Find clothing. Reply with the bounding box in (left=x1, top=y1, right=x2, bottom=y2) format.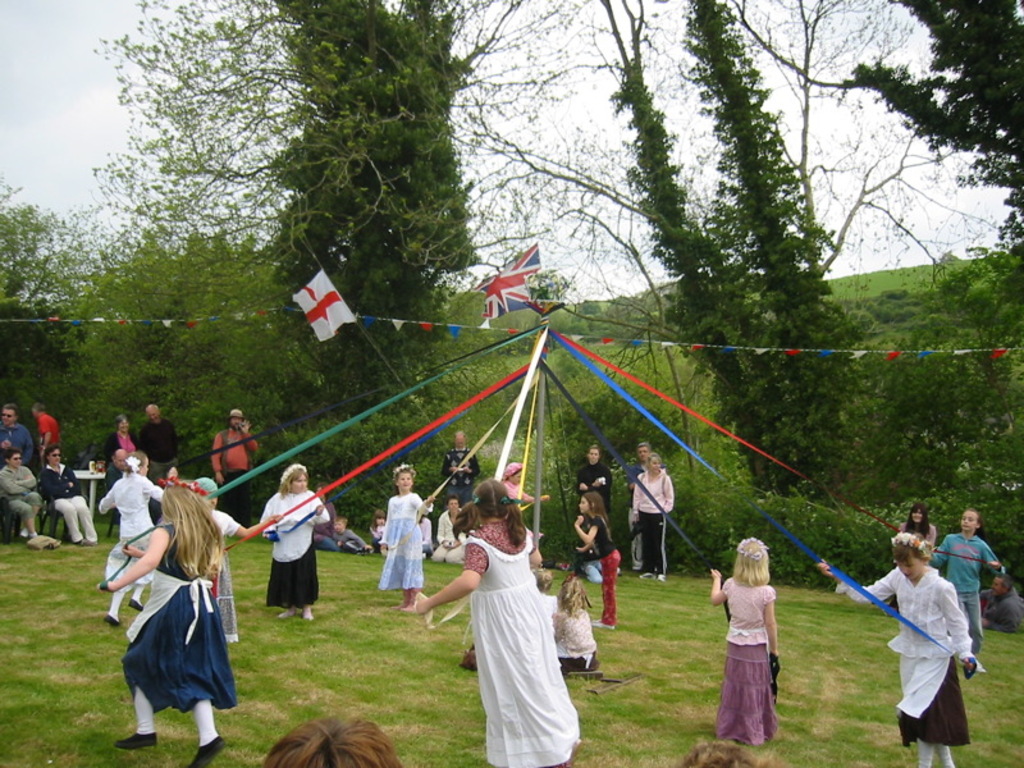
(left=460, top=513, right=582, bottom=767).
